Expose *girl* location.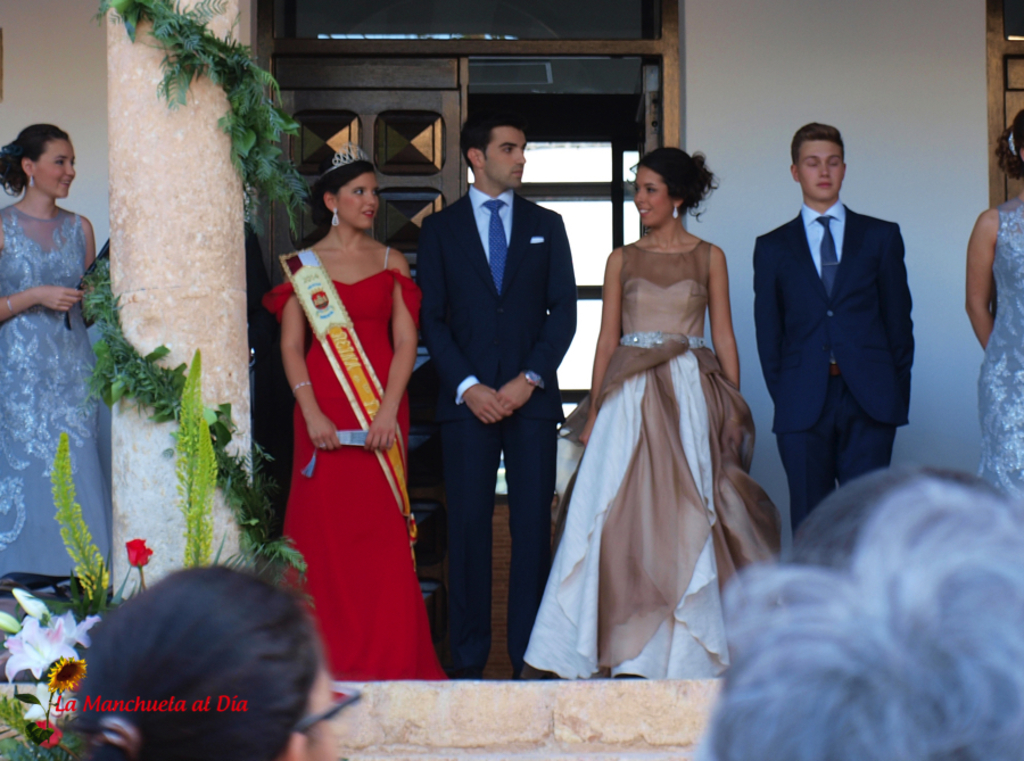
Exposed at <box>964,111,1023,493</box>.
